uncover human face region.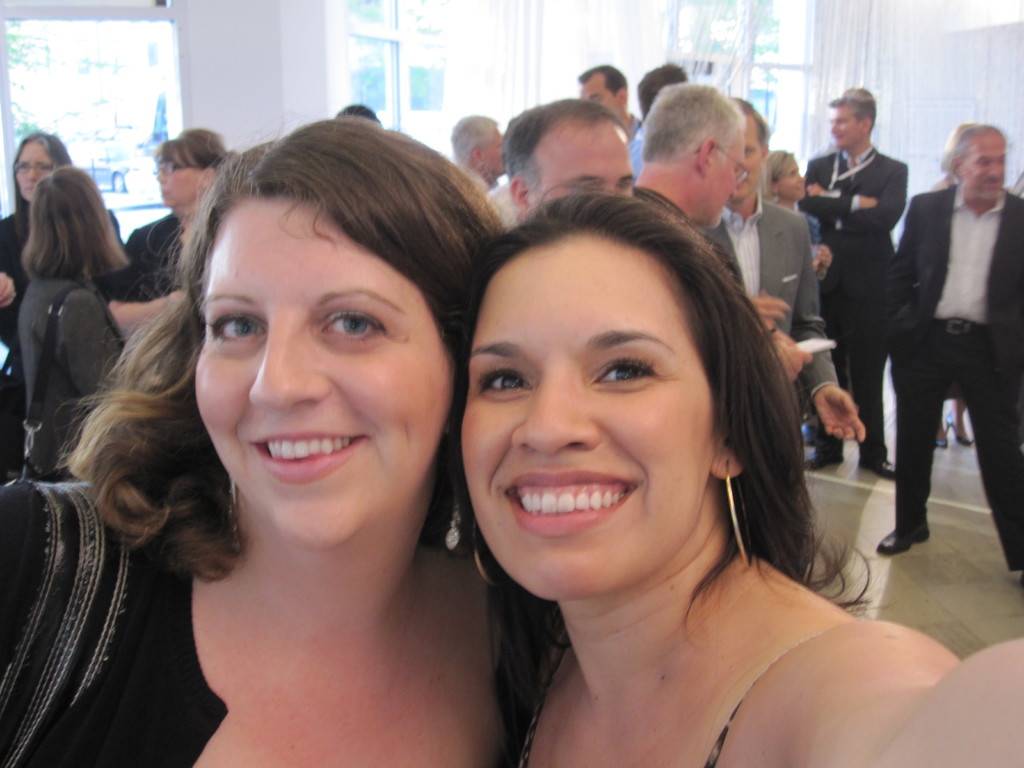
Uncovered: {"left": 580, "top": 77, "right": 621, "bottom": 119}.
